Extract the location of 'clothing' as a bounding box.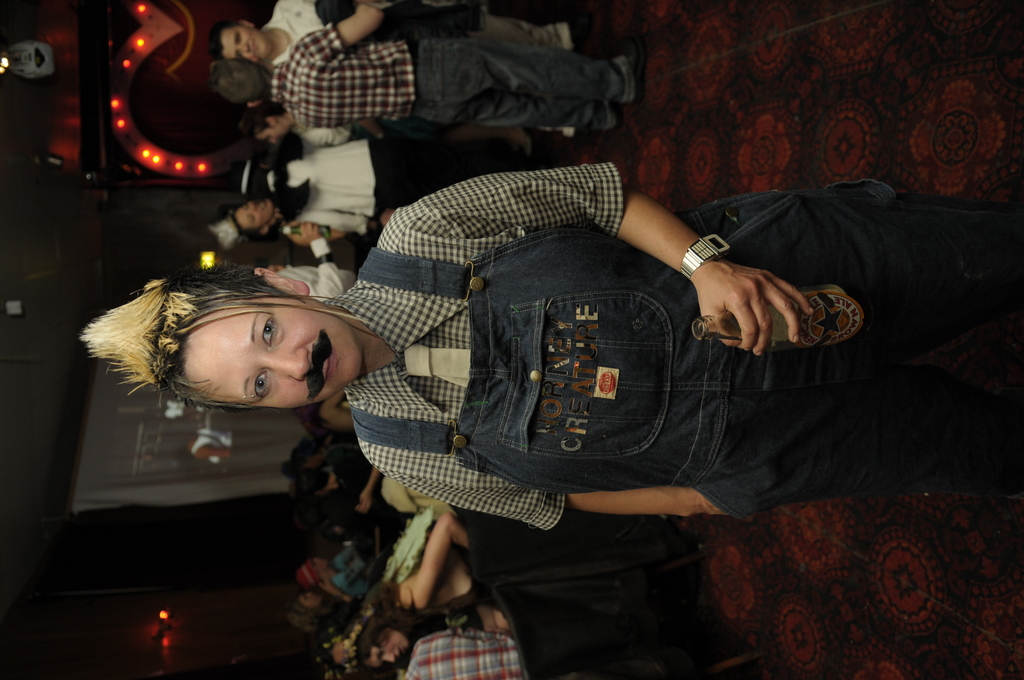
x1=394, y1=639, x2=522, y2=679.
